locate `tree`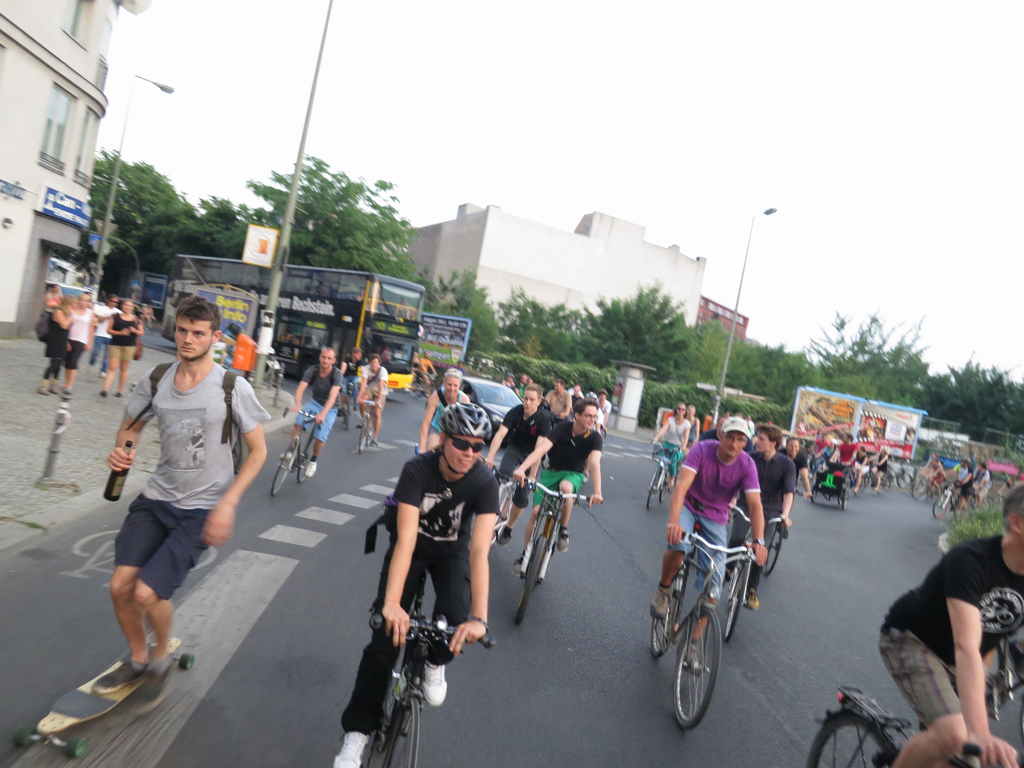
Rect(728, 342, 822, 412)
